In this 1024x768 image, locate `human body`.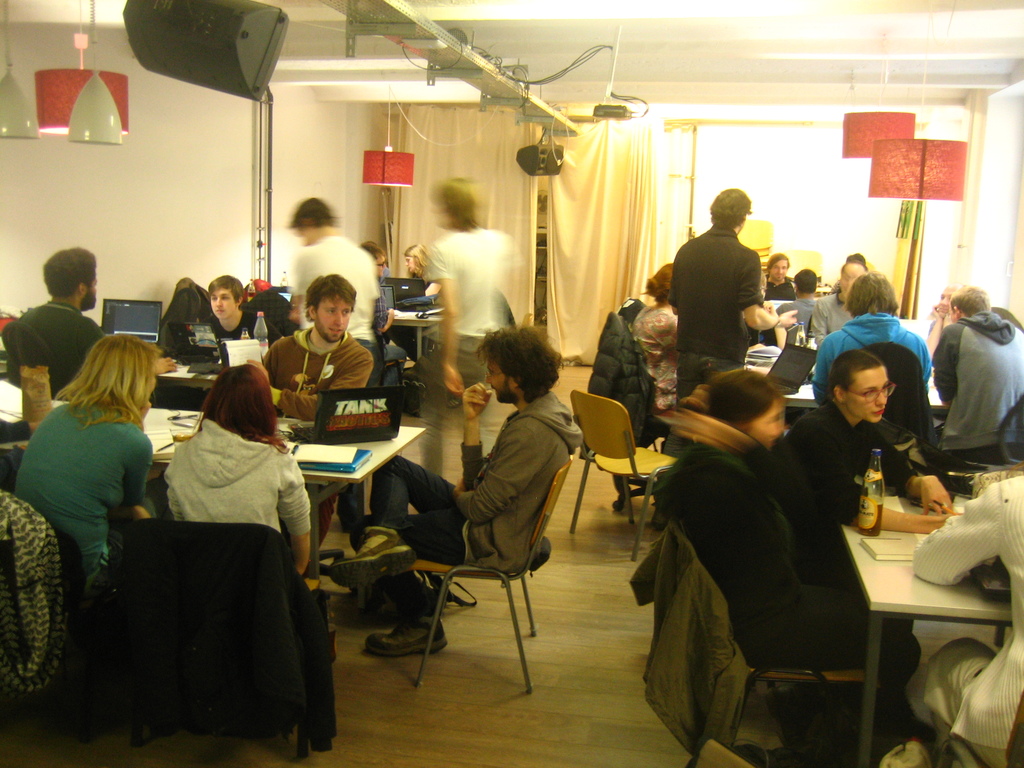
Bounding box: <bbox>768, 255, 795, 298</bbox>.
